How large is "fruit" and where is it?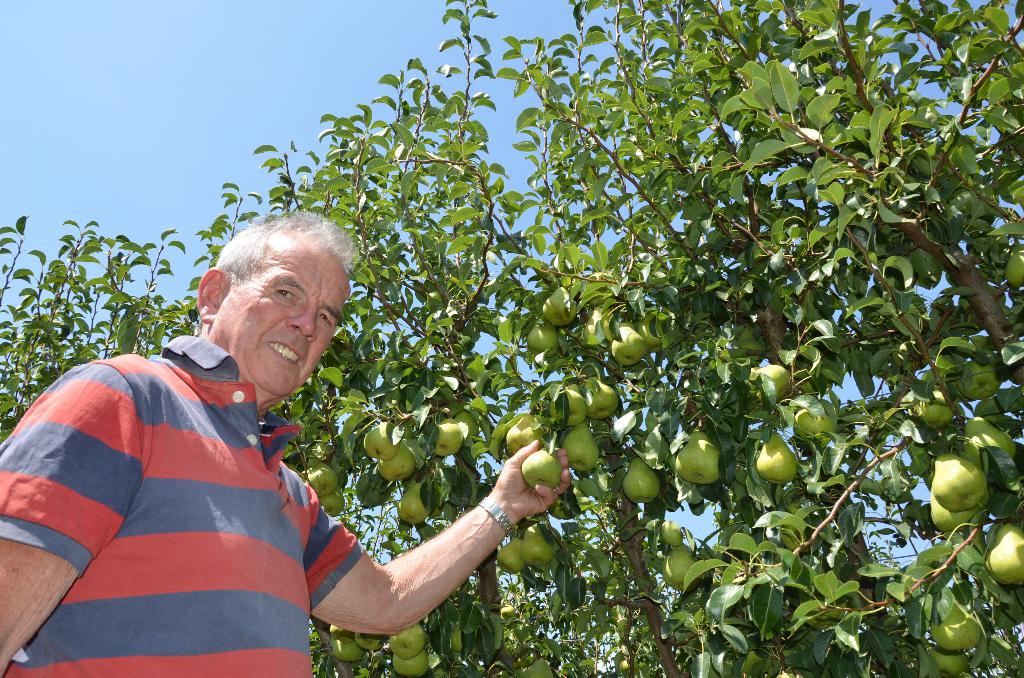
Bounding box: 506,410,556,460.
